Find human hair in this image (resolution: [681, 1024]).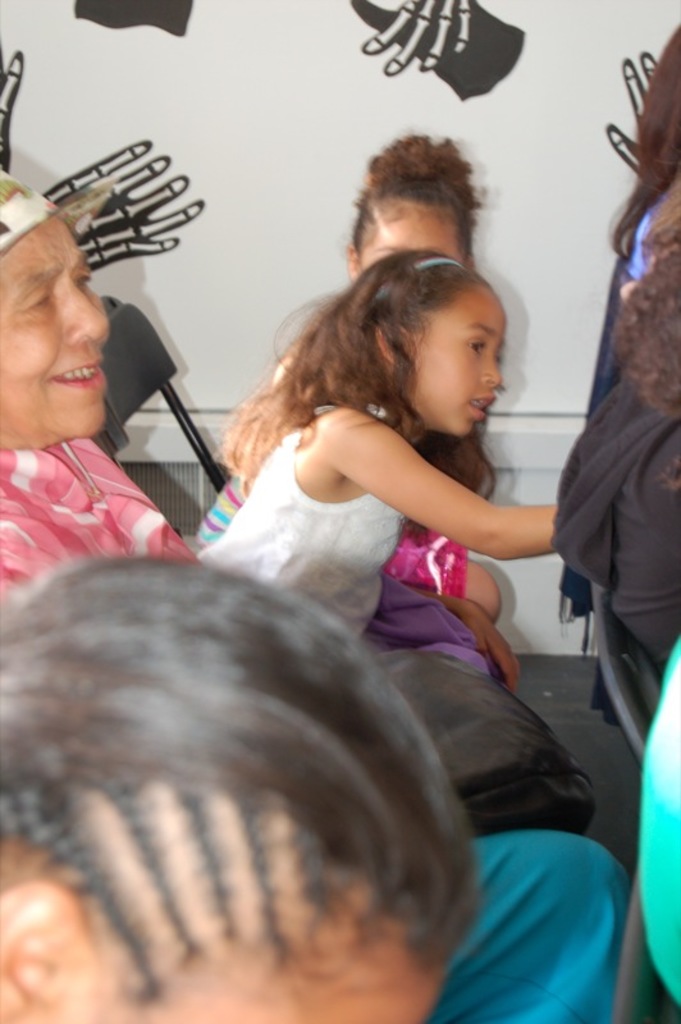
(x1=4, y1=556, x2=499, y2=1023).
